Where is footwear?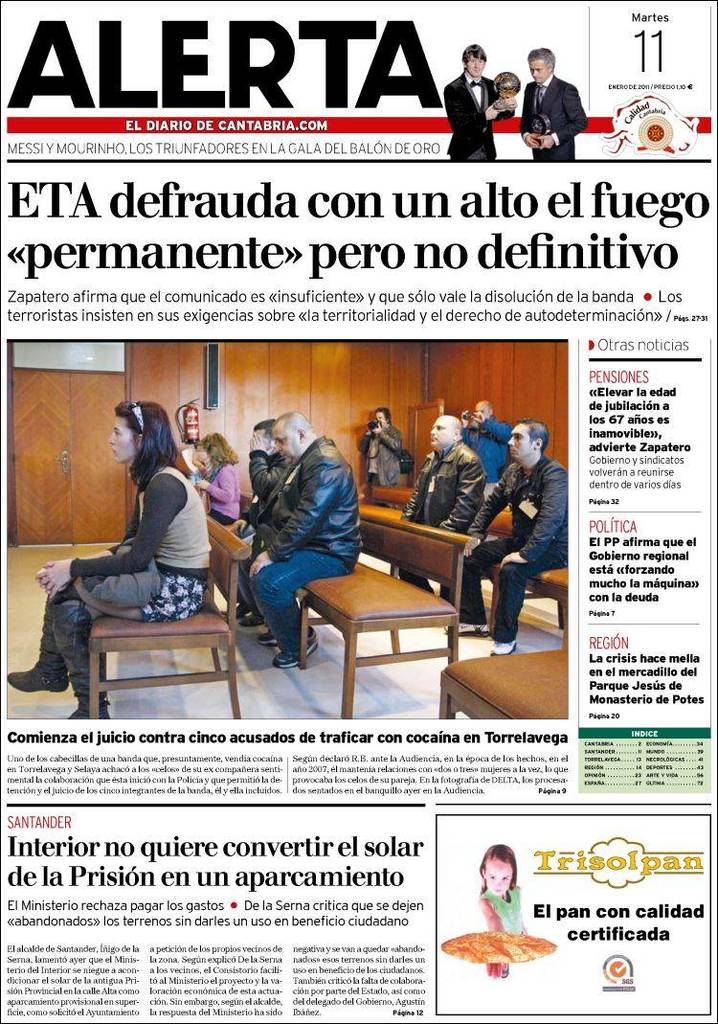
490 641 518 653.
